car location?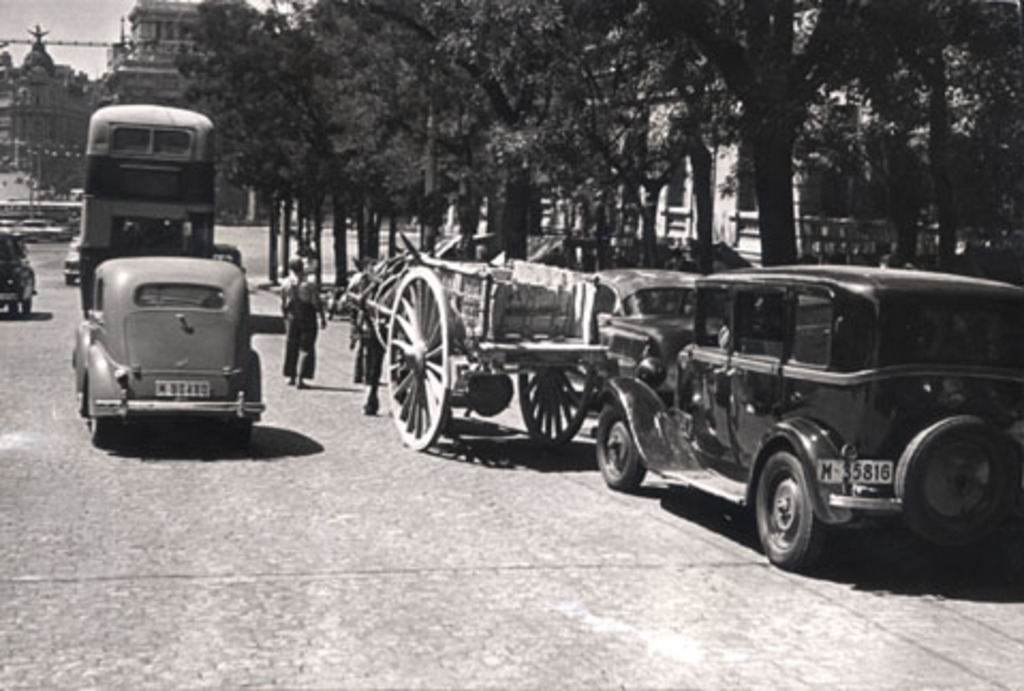
select_region(579, 272, 727, 372)
